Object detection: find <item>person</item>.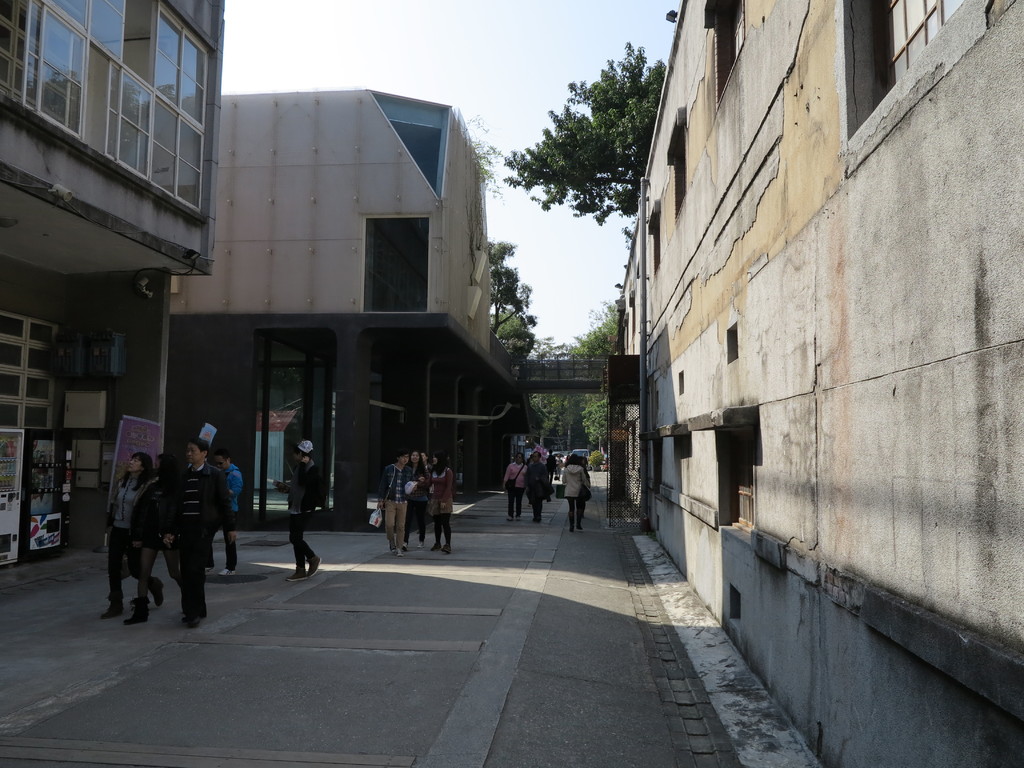
[275,438,326,580].
